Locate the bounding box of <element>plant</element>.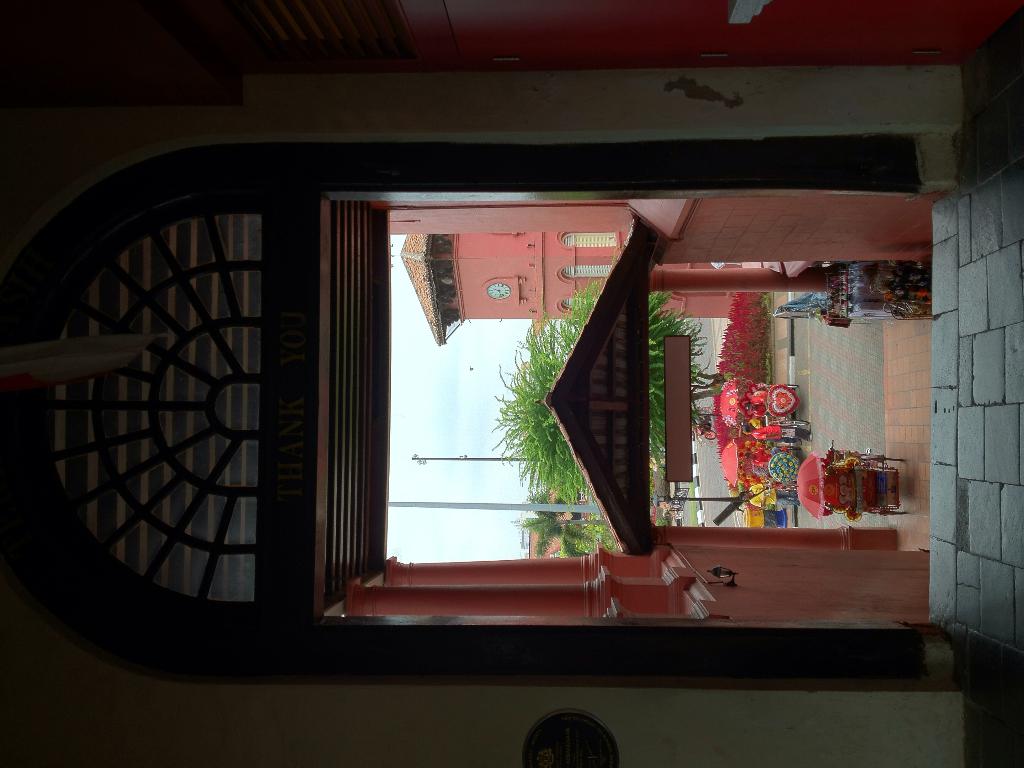
Bounding box: <region>486, 246, 713, 504</region>.
